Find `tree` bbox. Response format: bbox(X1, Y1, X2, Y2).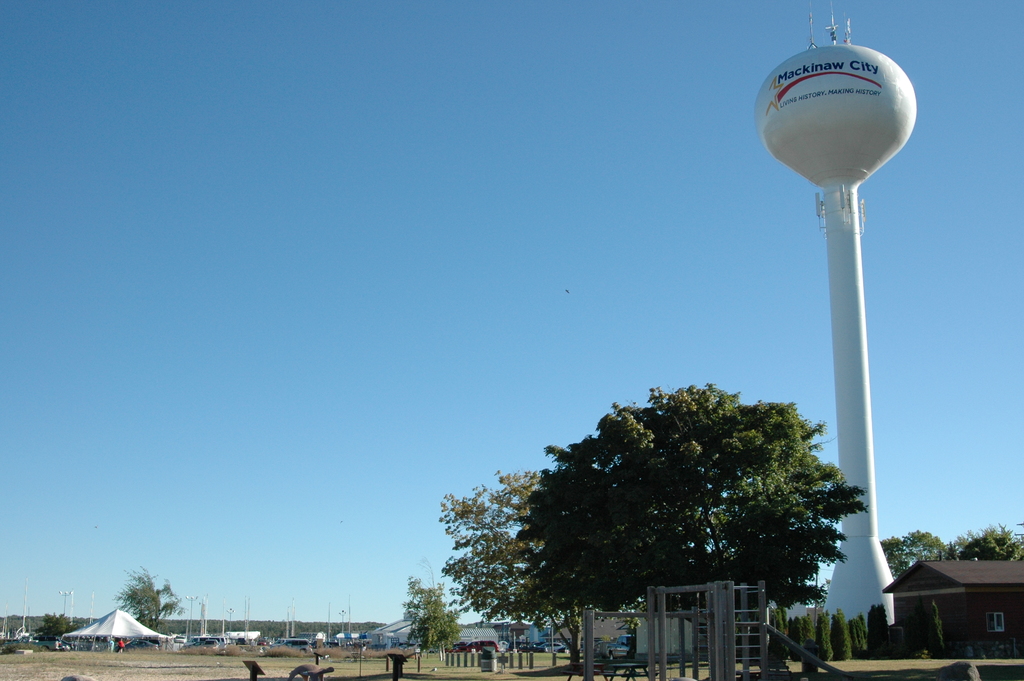
bbox(429, 472, 589, 679).
